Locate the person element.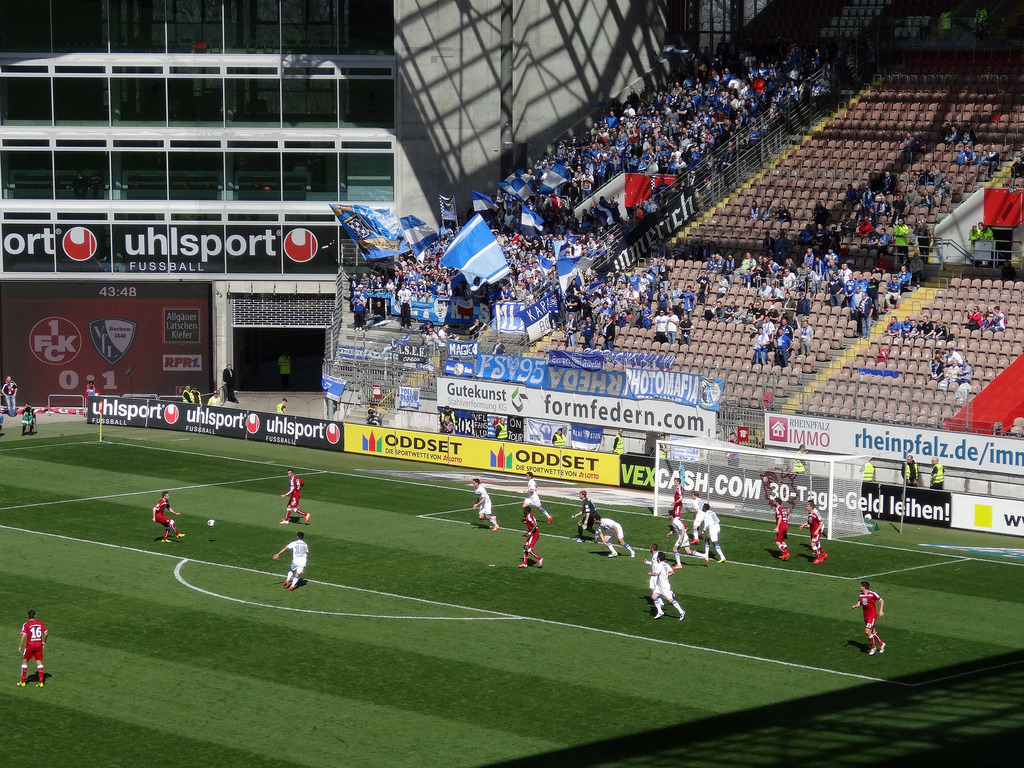
Element bbox: 524, 507, 543, 568.
